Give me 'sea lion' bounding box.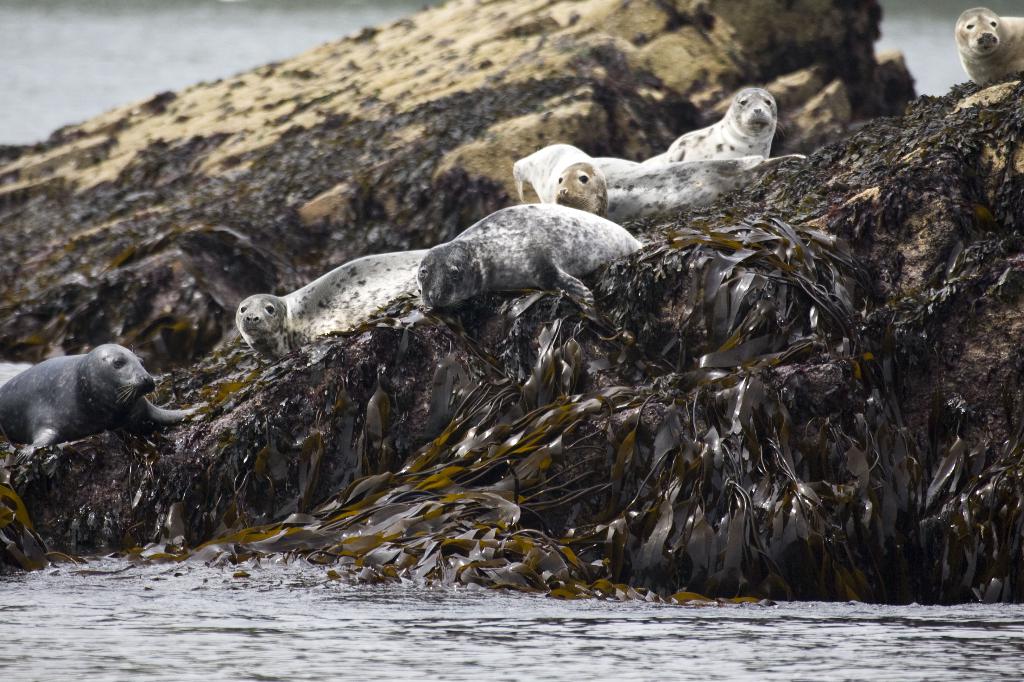
{"left": 415, "top": 203, "right": 643, "bottom": 316}.
